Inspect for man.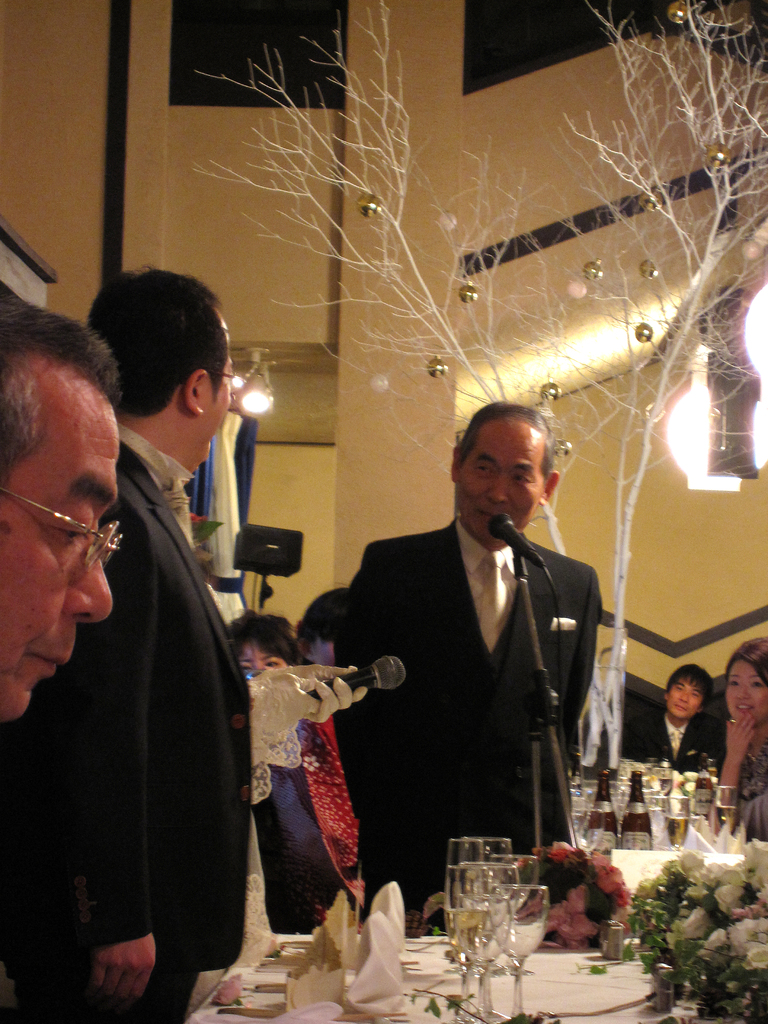
Inspection: {"x1": 620, "y1": 659, "x2": 727, "y2": 783}.
